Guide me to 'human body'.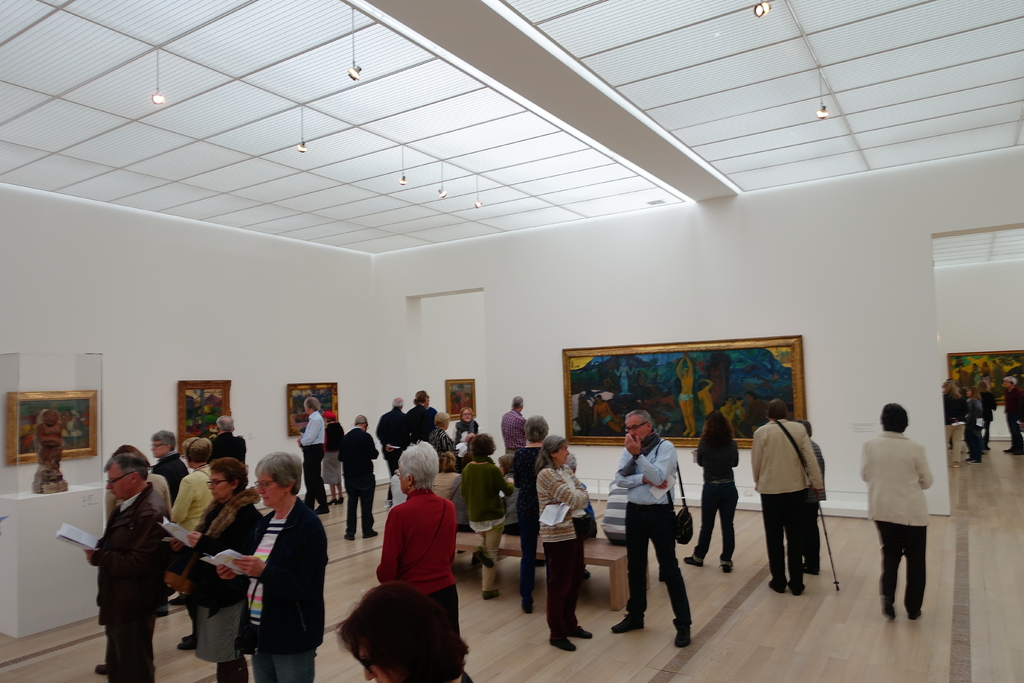
Guidance: 296:411:335:516.
